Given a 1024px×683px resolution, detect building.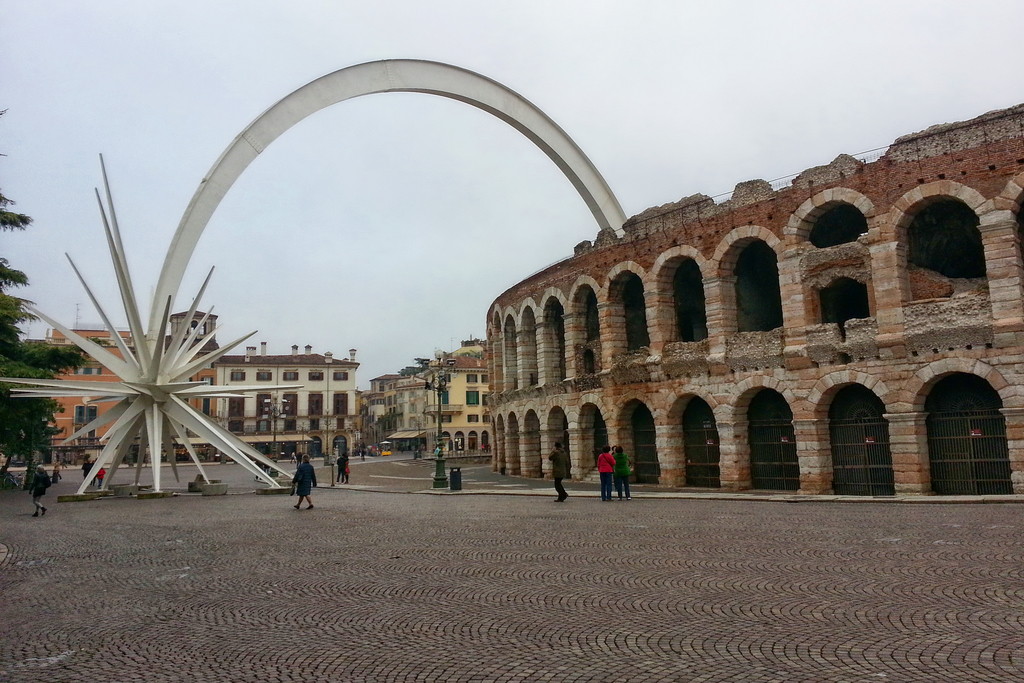
crop(485, 102, 1023, 498).
